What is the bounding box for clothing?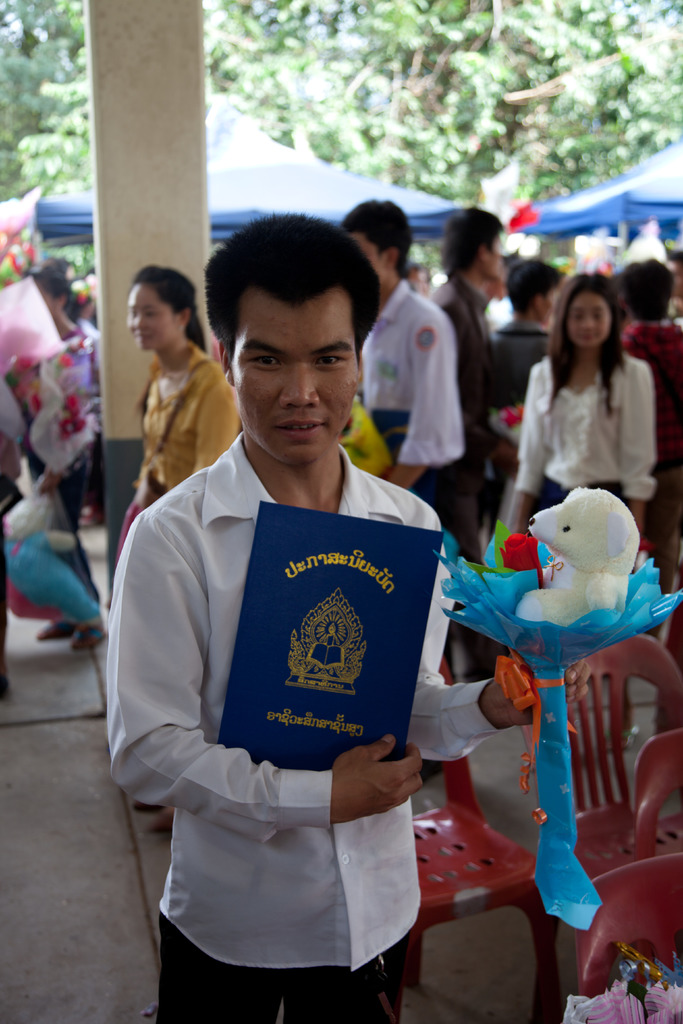
Rect(492, 316, 550, 417).
